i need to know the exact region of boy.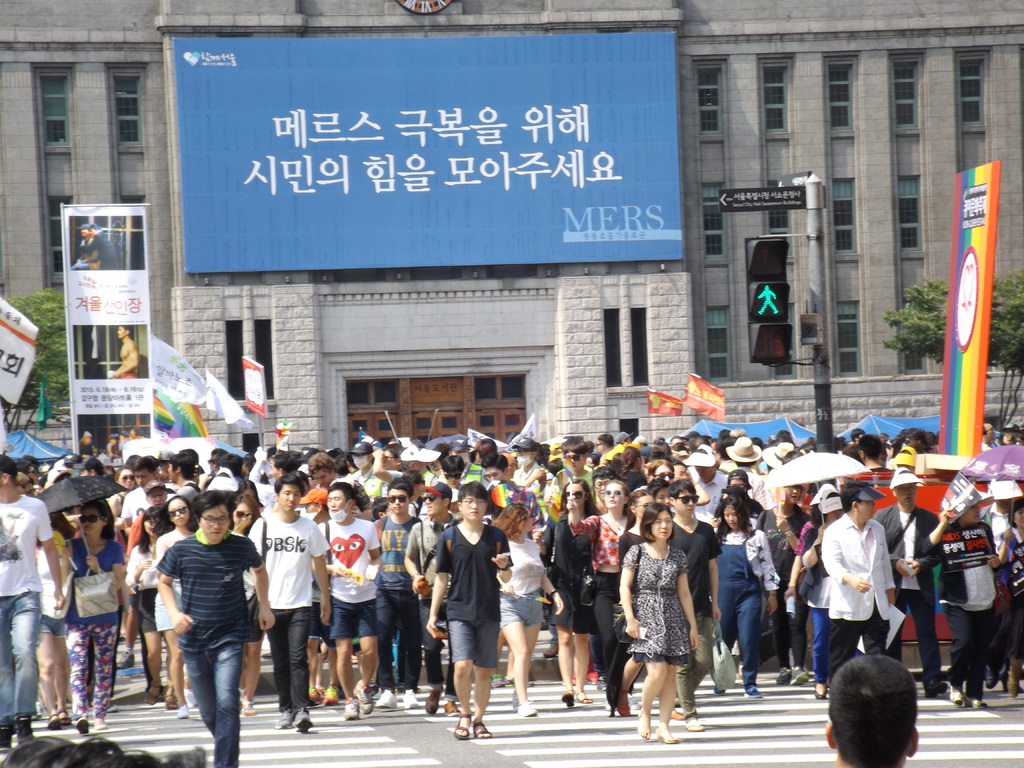
Region: pyautogui.locateOnScreen(378, 475, 422, 708).
